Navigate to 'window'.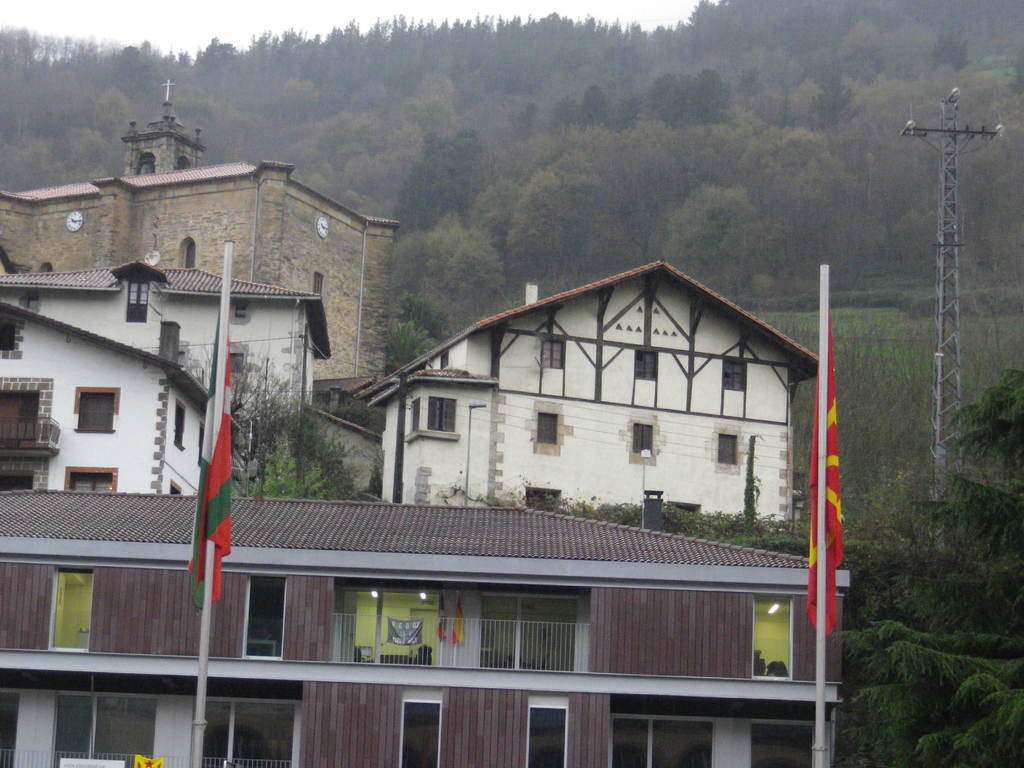
Navigation target: {"left": 718, "top": 366, "right": 746, "bottom": 392}.
